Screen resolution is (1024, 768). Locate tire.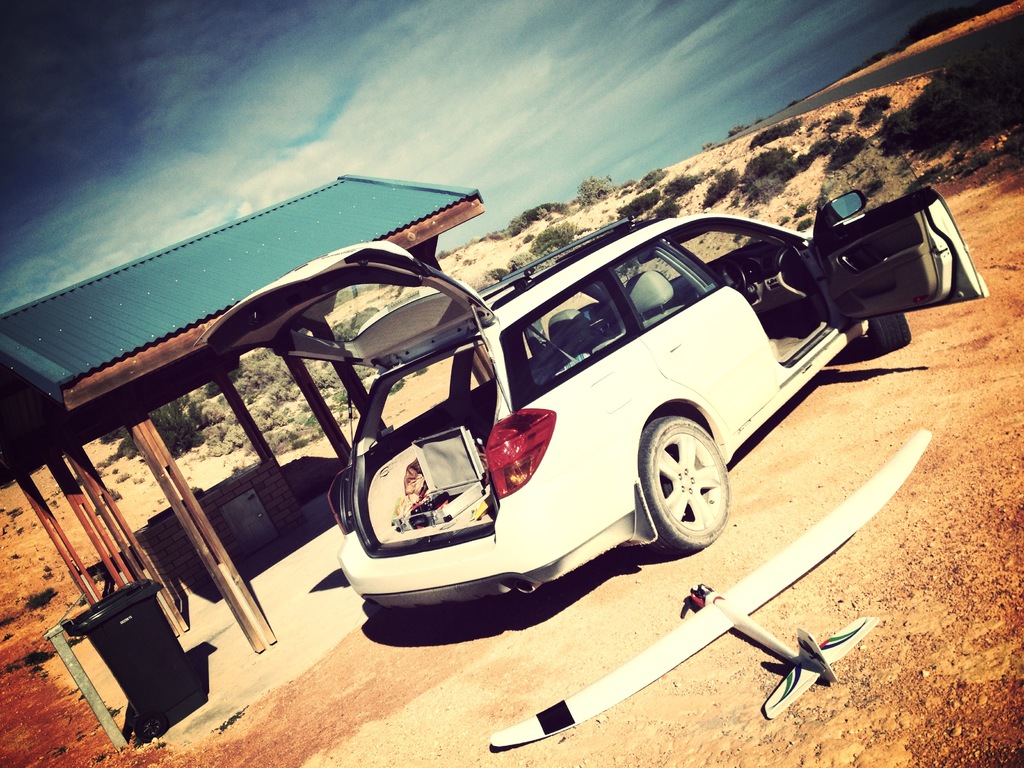
642, 411, 727, 557.
